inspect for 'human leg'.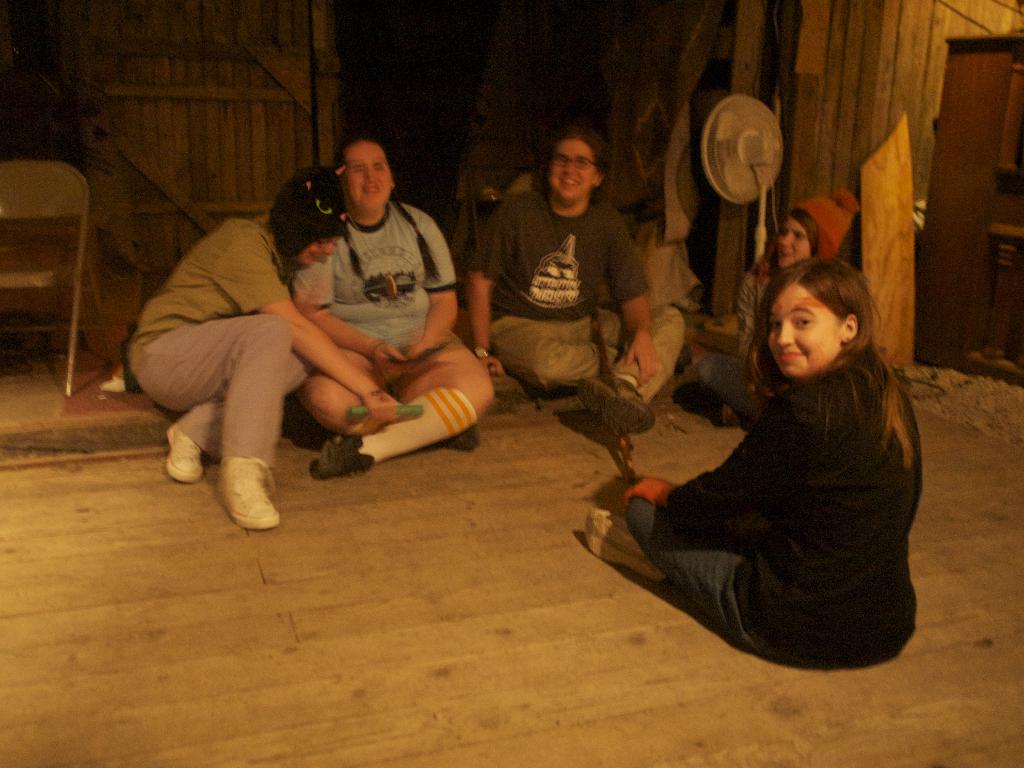
Inspection: (left=696, top=349, right=773, bottom=424).
